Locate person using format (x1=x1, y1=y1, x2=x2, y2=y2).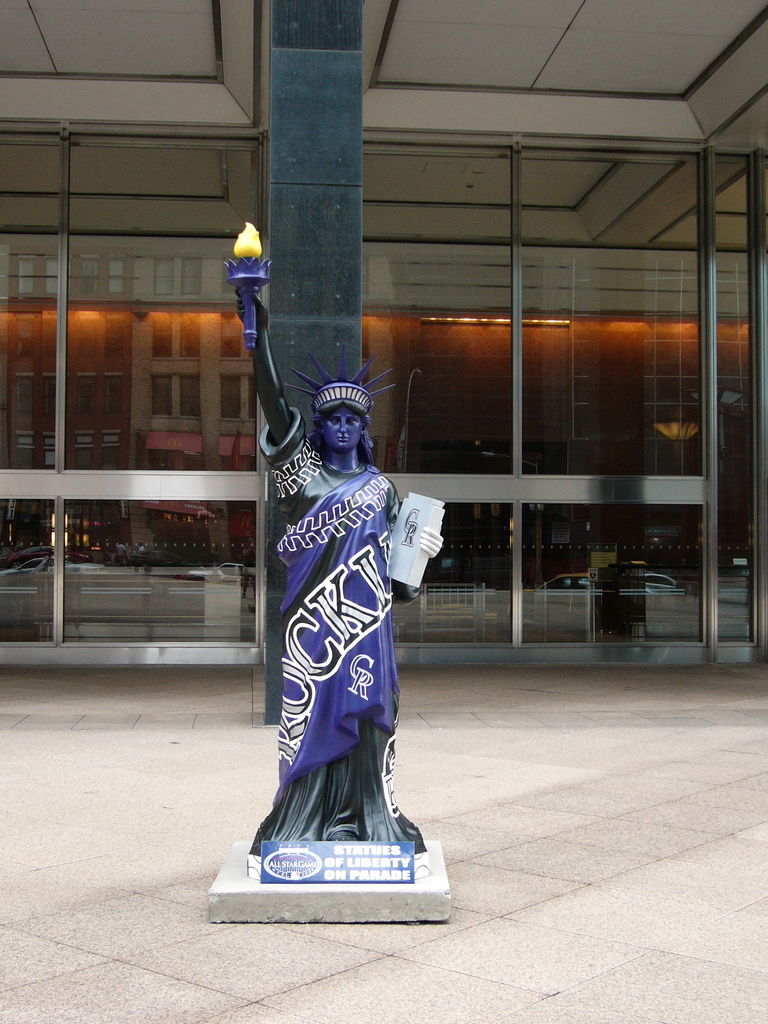
(x1=225, y1=289, x2=446, y2=841).
